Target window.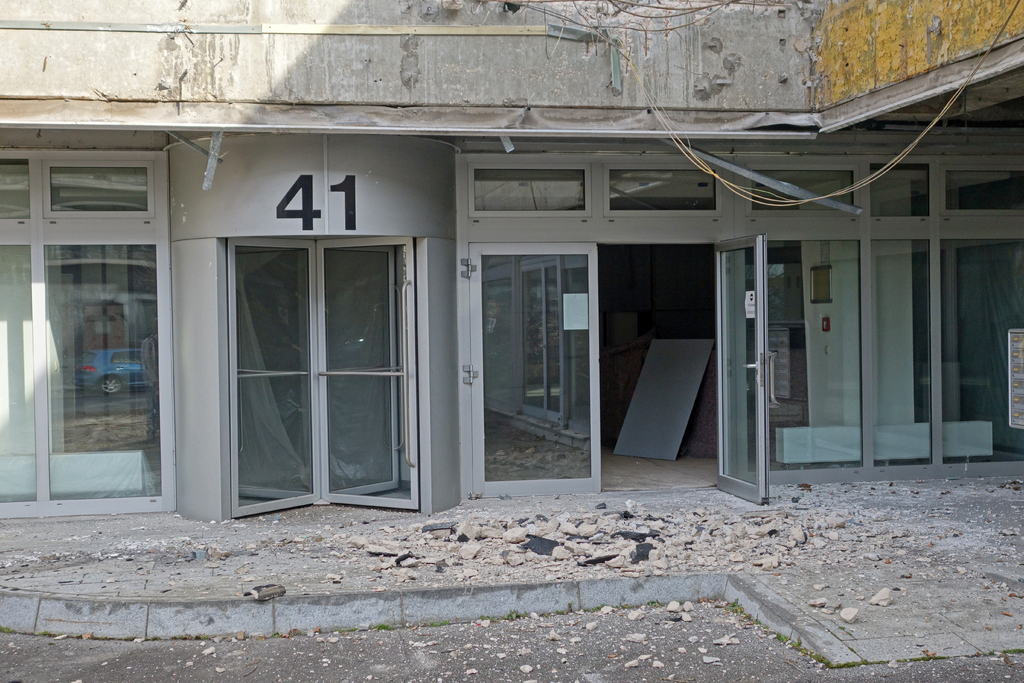
Target region: 470, 162, 592, 220.
